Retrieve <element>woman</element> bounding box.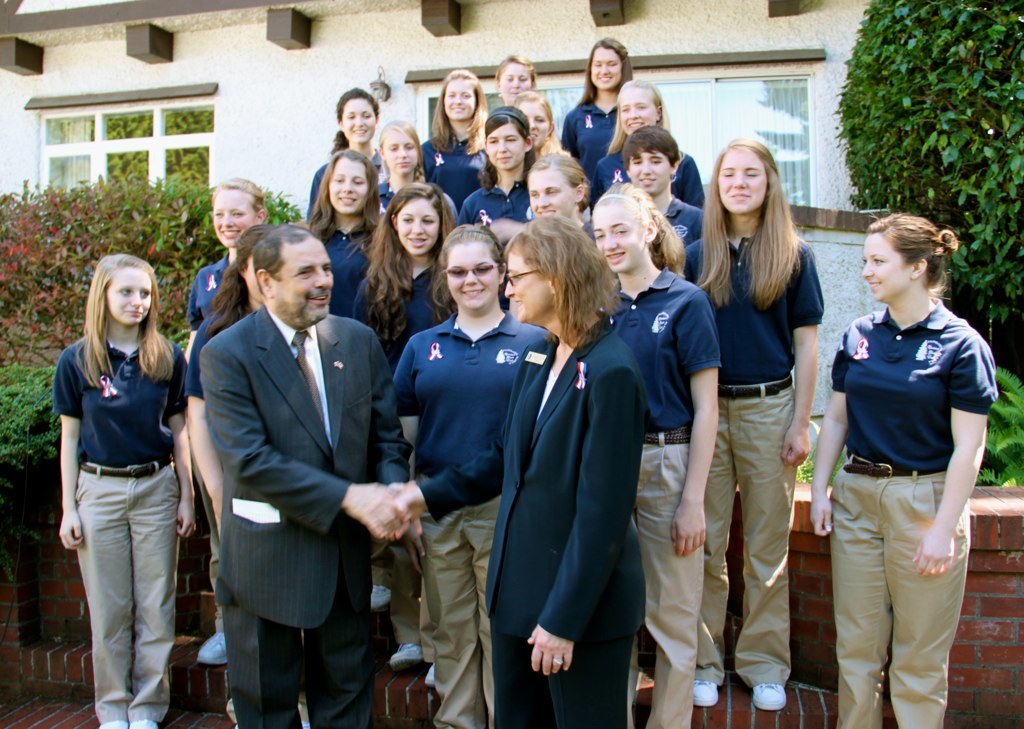
Bounding box: 299:151:385:321.
